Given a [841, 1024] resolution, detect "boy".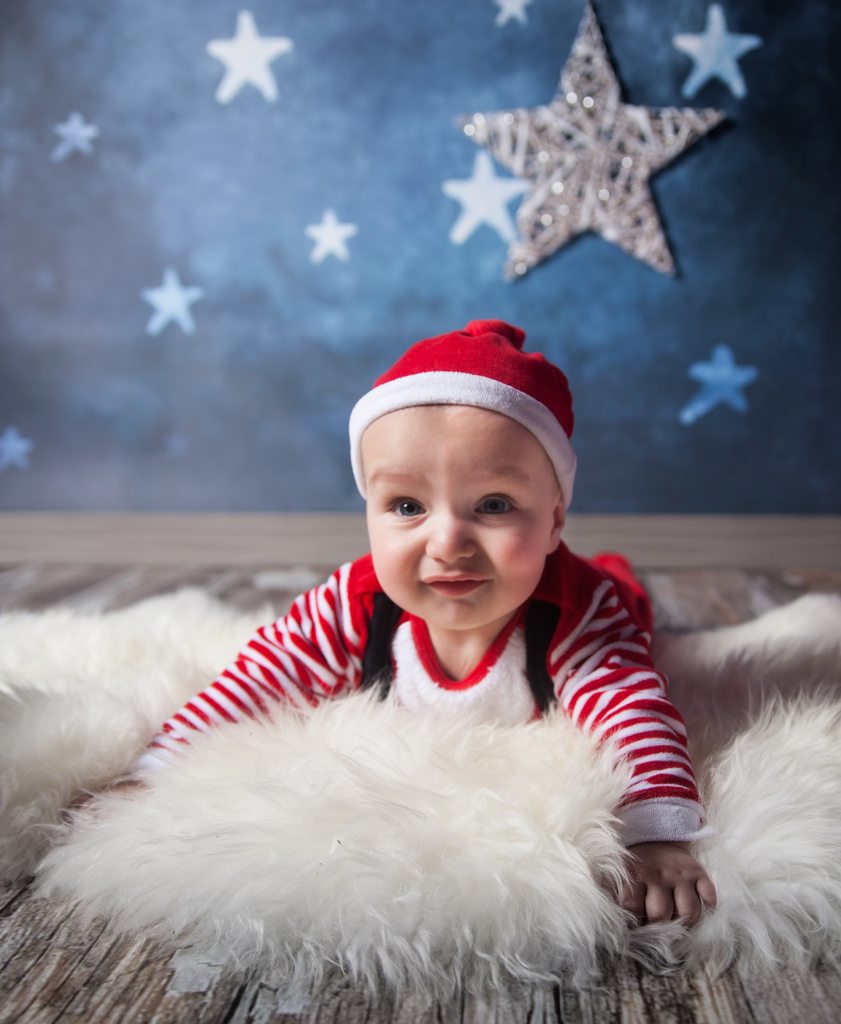
Rect(113, 344, 733, 1017).
